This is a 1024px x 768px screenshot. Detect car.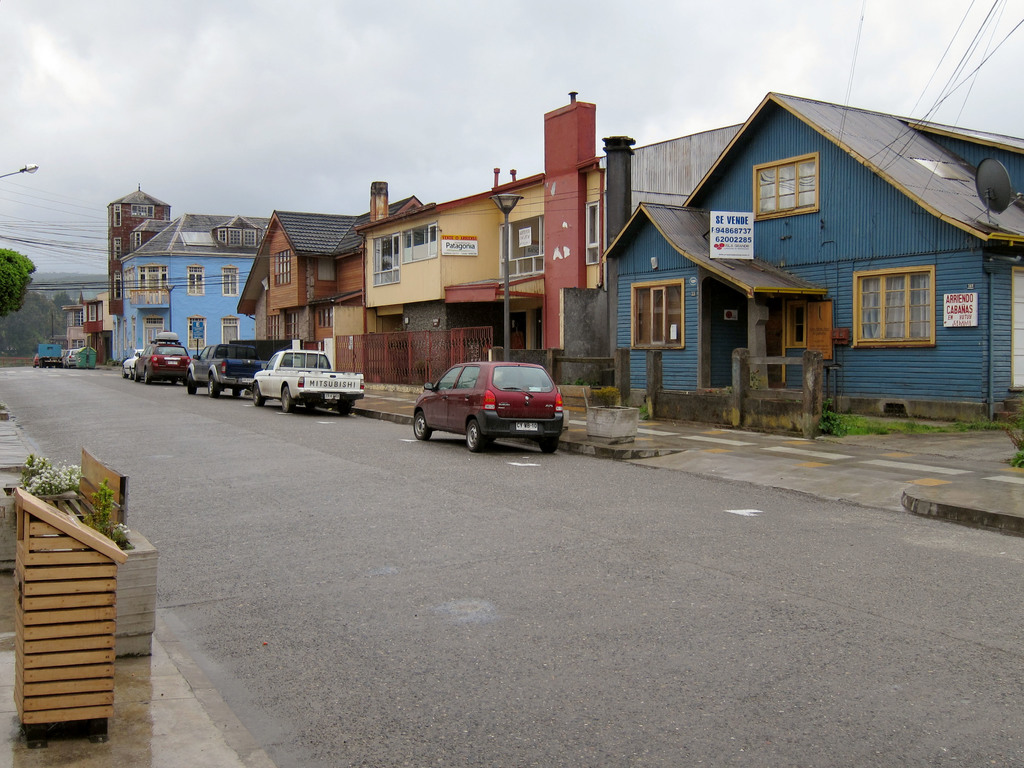
bbox=(62, 348, 70, 367).
